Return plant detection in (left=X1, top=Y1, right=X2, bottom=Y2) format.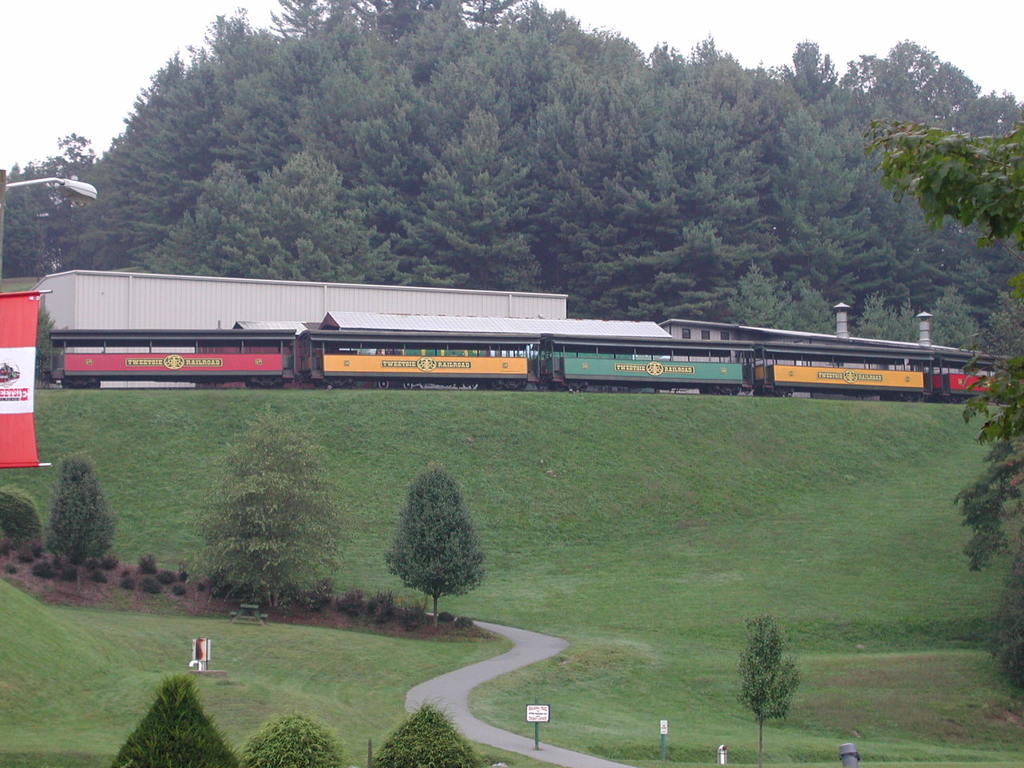
(left=30, top=562, right=54, bottom=582).
